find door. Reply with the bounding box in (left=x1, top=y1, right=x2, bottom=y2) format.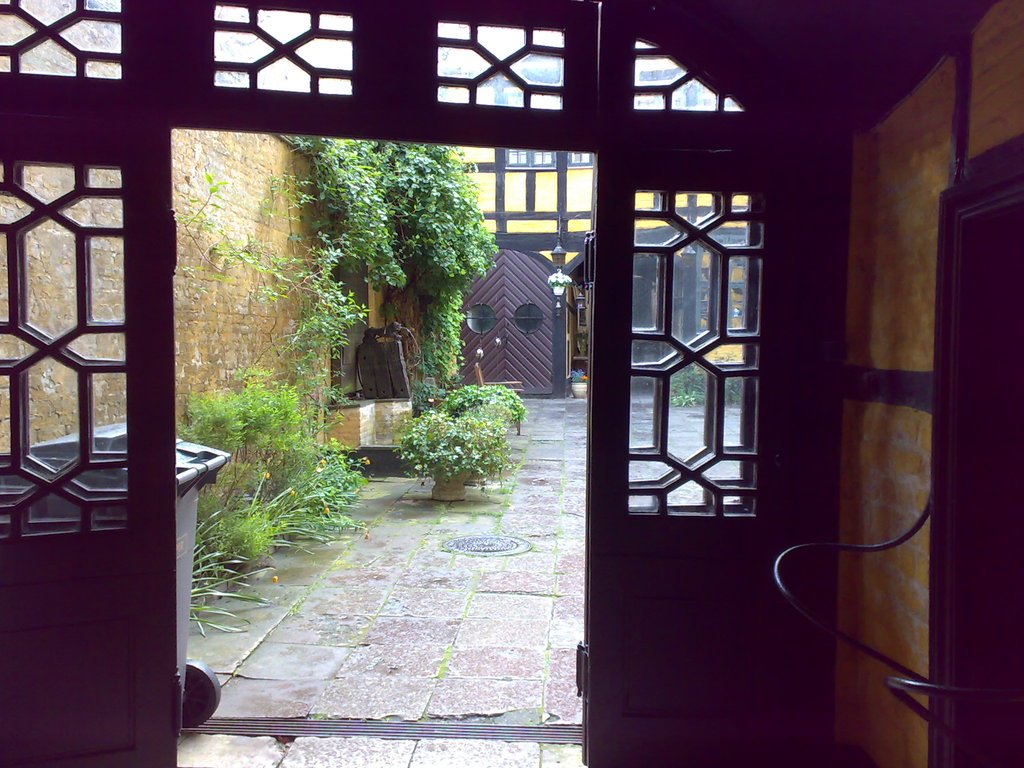
(left=0, top=122, right=179, bottom=767).
